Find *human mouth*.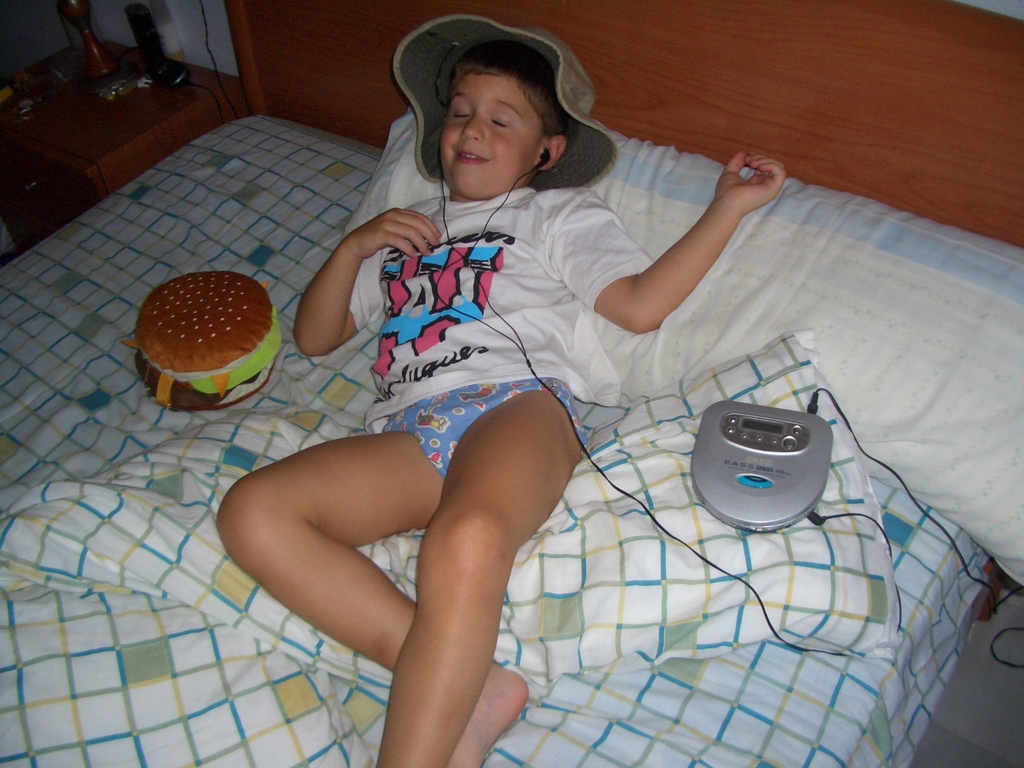
BBox(454, 150, 488, 167).
